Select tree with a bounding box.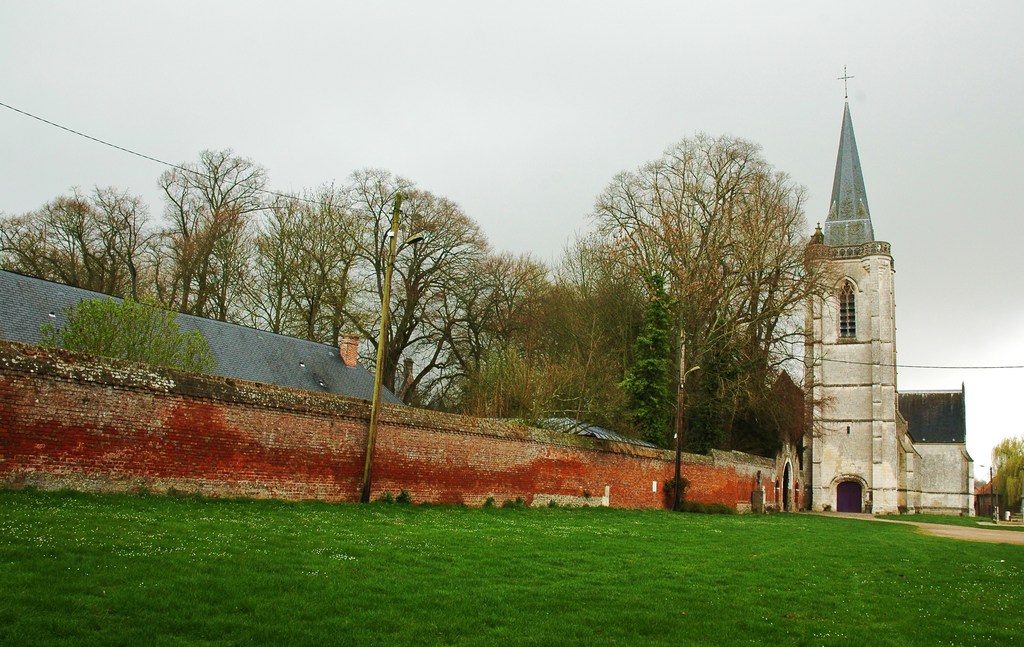
region(95, 179, 155, 293).
